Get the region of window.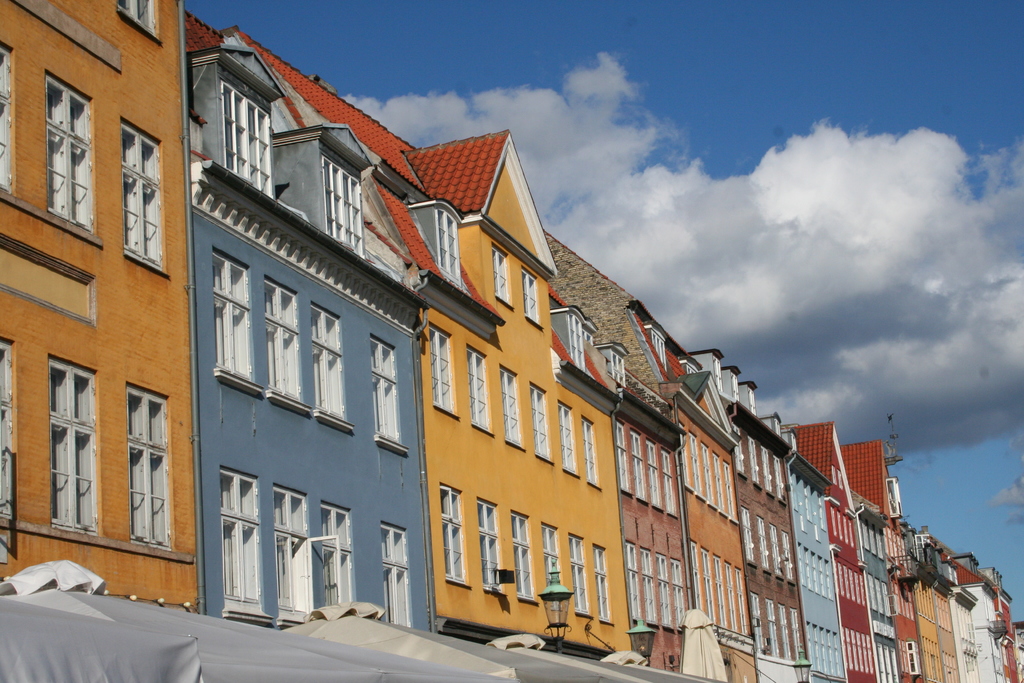
(x1=437, y1=208, x2=465, y2=281).
